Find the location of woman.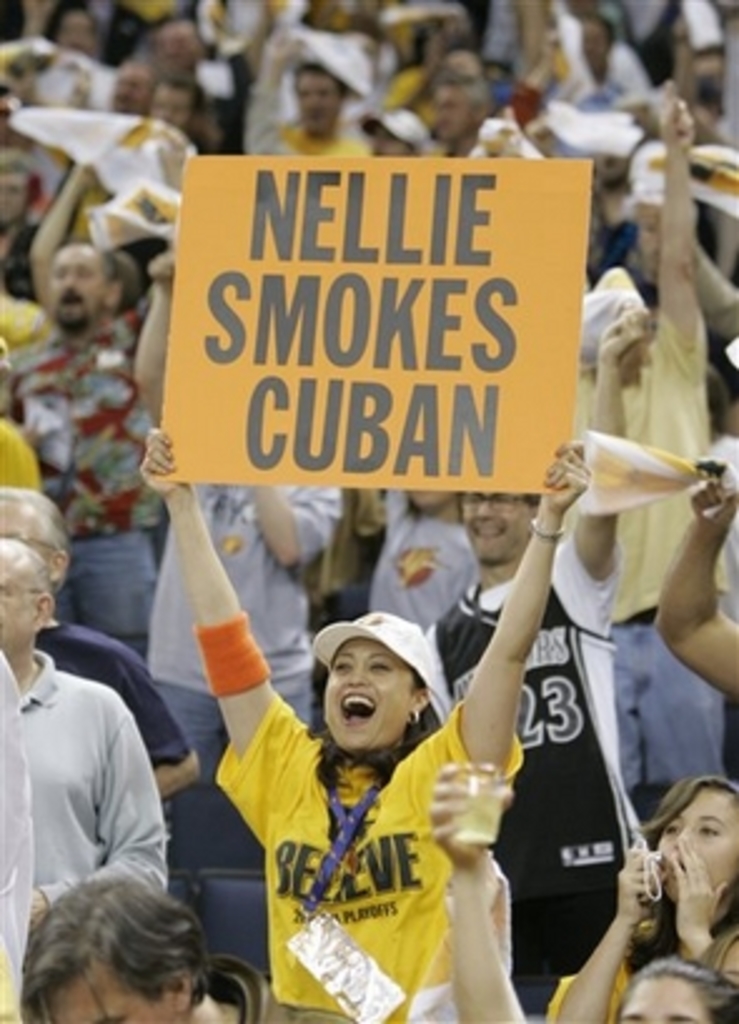
Location: (541, 766, 736, 1021).
